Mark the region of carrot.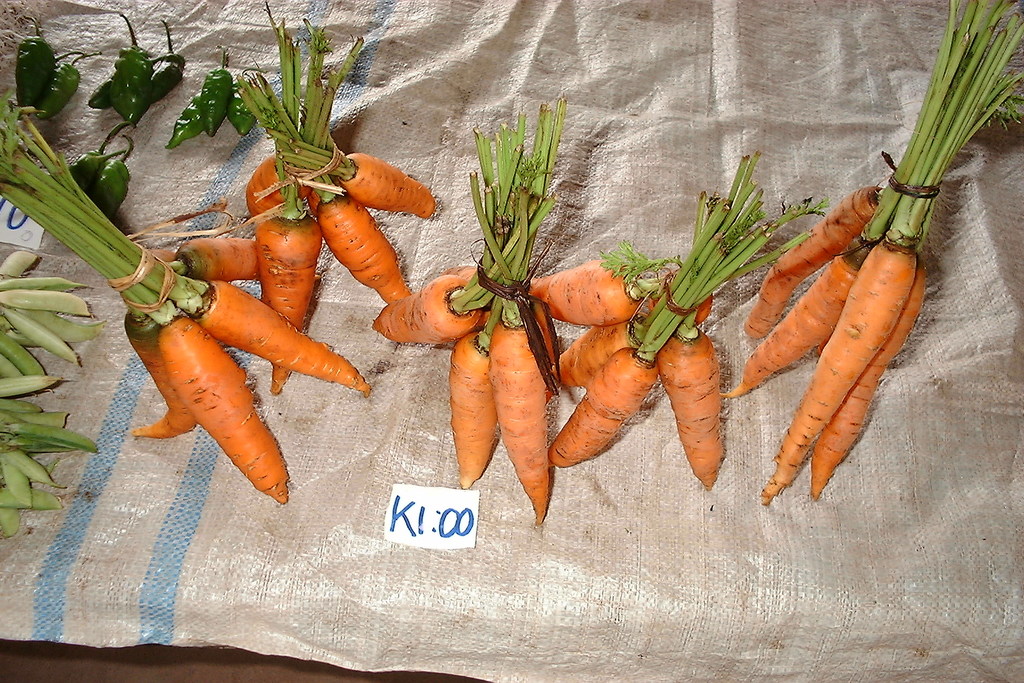
Region: [x1=315, y1=181, x2=412, y2=305].
